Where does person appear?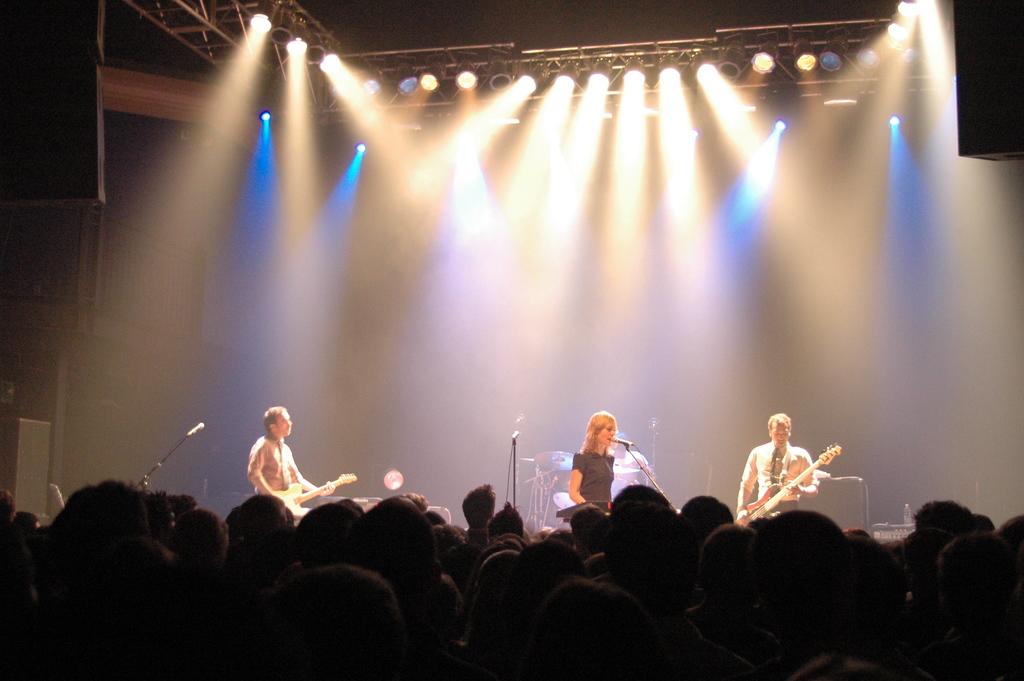
Appears at region(569, 410, 617, 504).
